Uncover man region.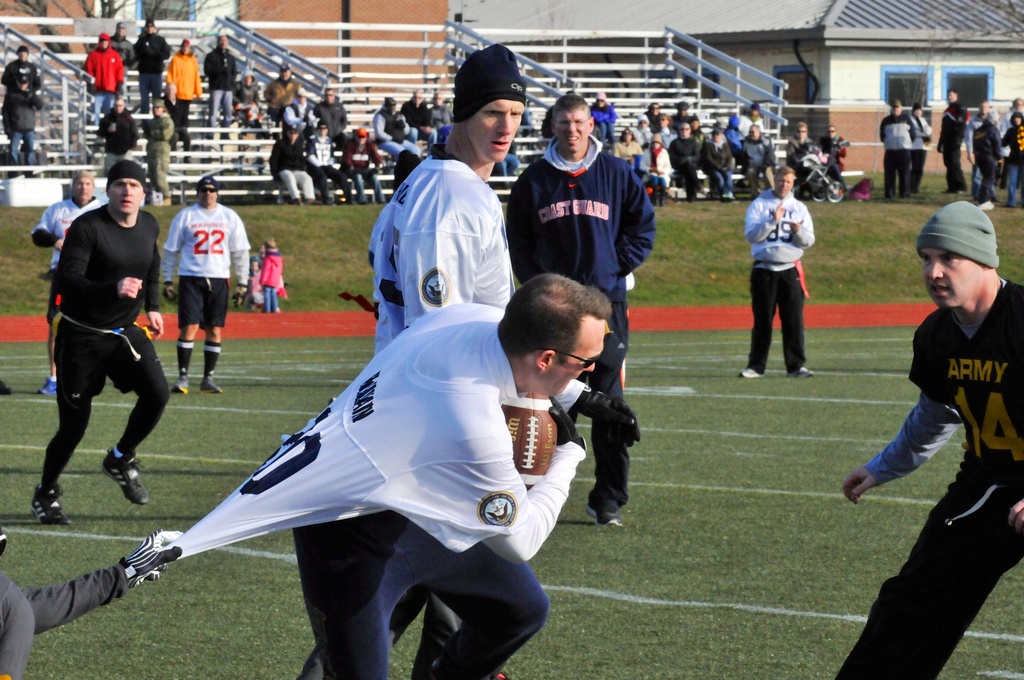
Uncovered: [152, 286, 605, 679].
